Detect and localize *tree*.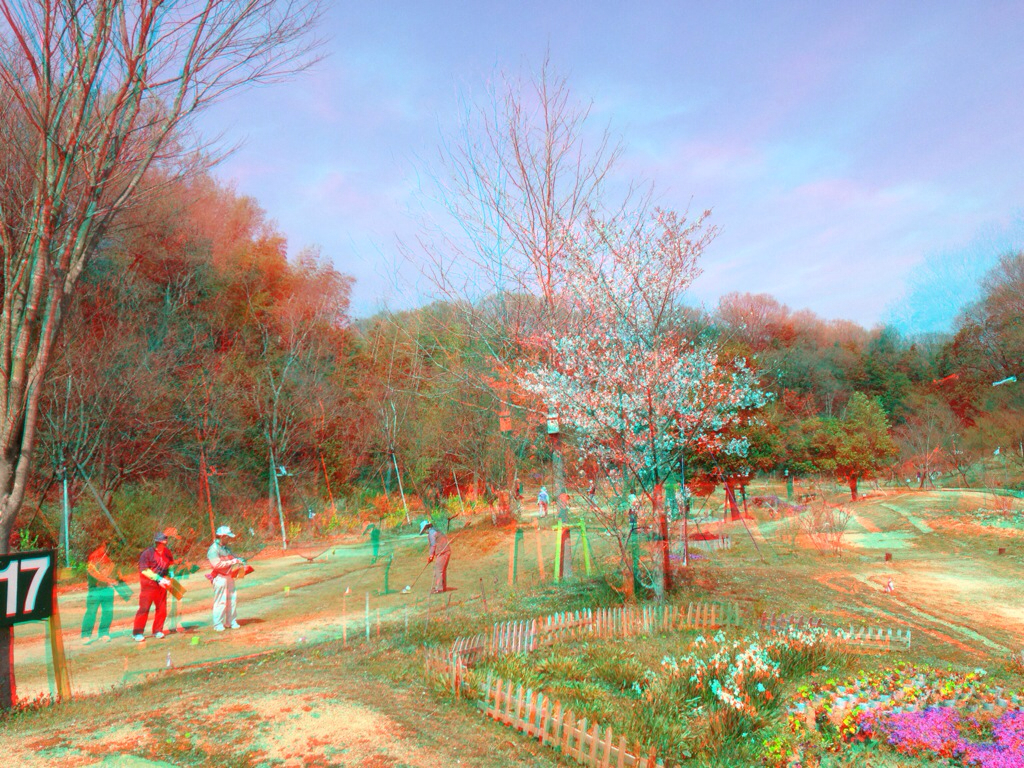
Localized at [x1=891, y1=388, x2=956, y2=484].
